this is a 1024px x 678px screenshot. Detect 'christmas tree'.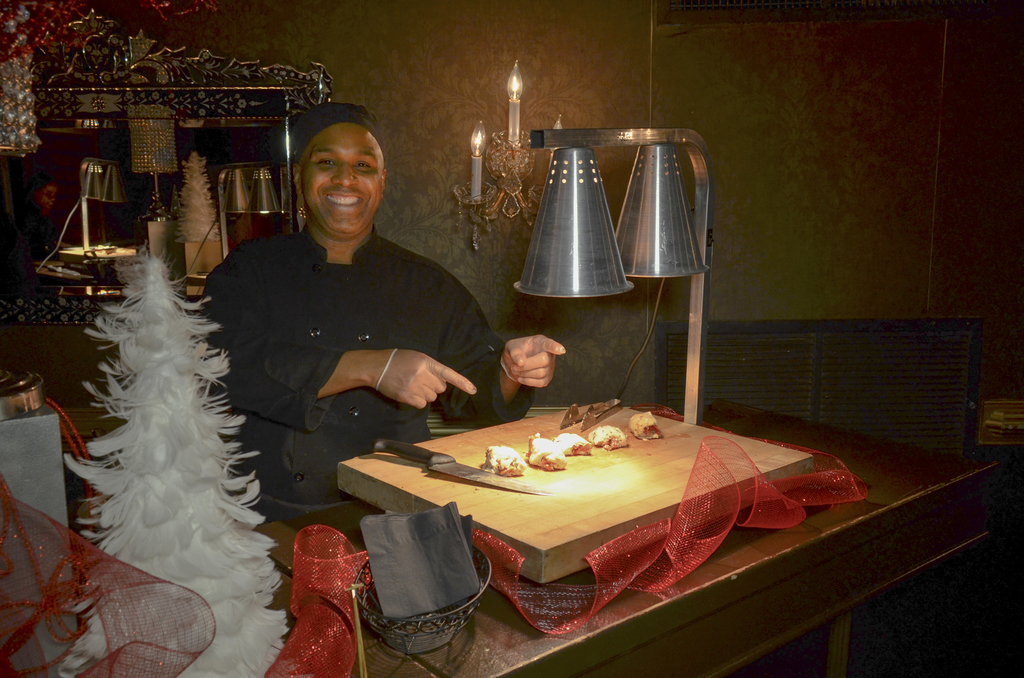
(62, 239, 293, 677).
